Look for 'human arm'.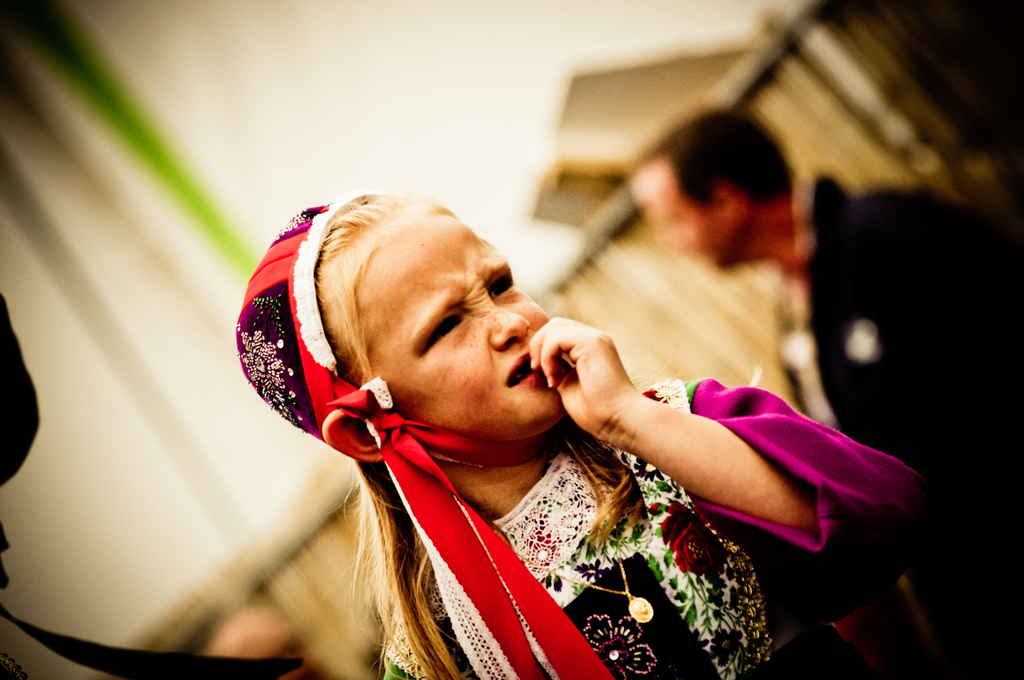
Found: 920,201,1023,603.
